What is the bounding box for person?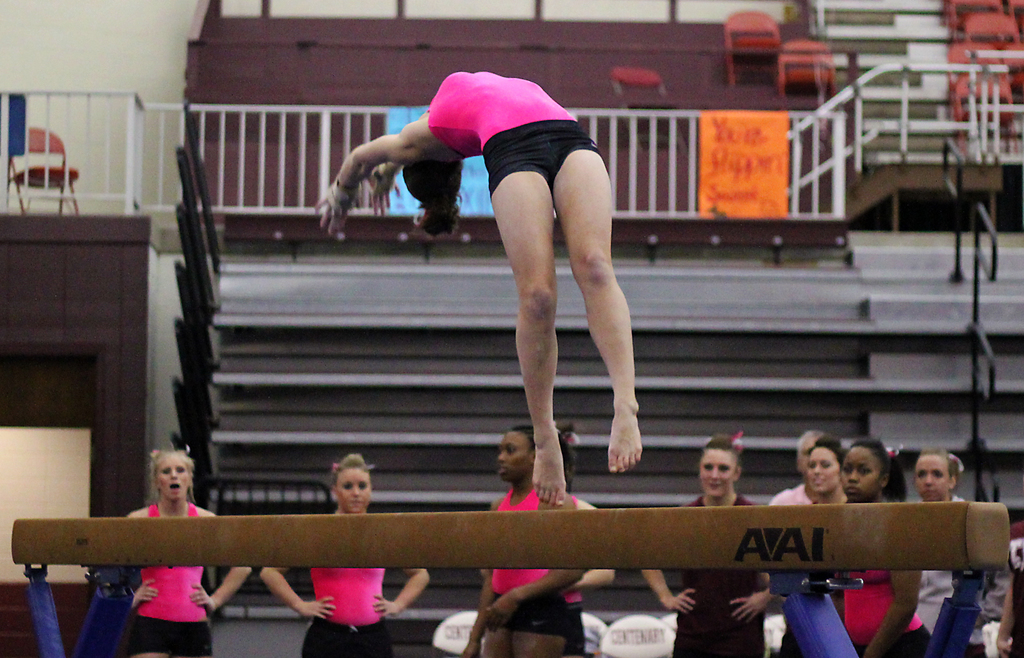
(256, 449, 431, 657).
